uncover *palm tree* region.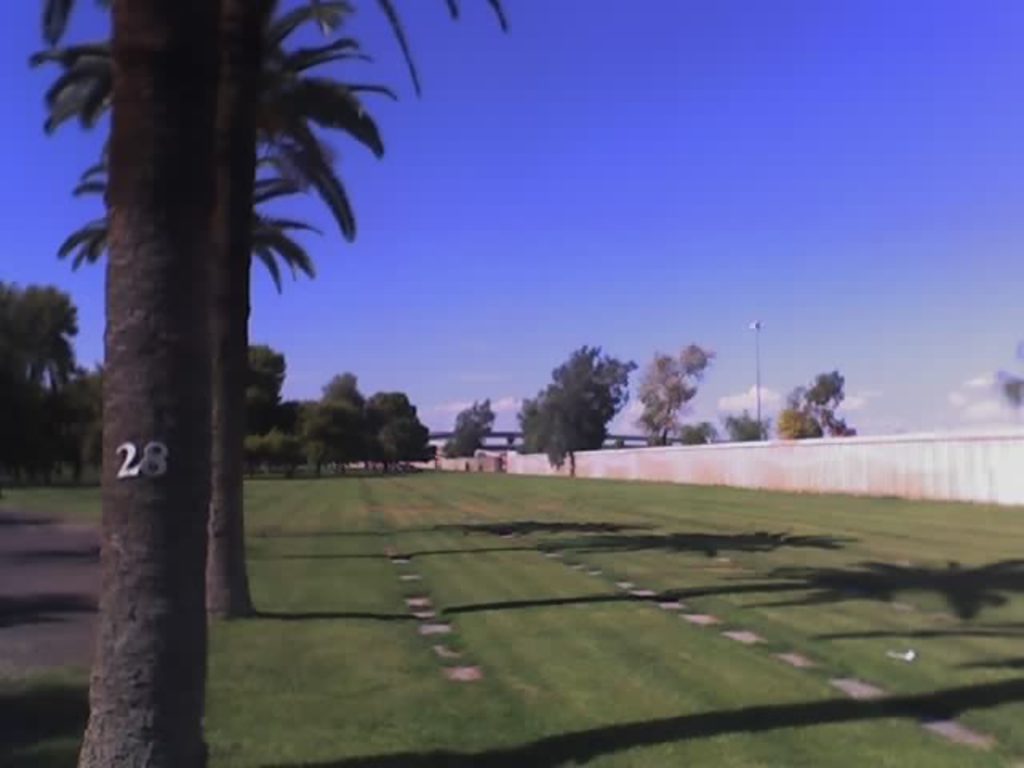
Uncovered: <region>13, 278, 75, 398</region>.
